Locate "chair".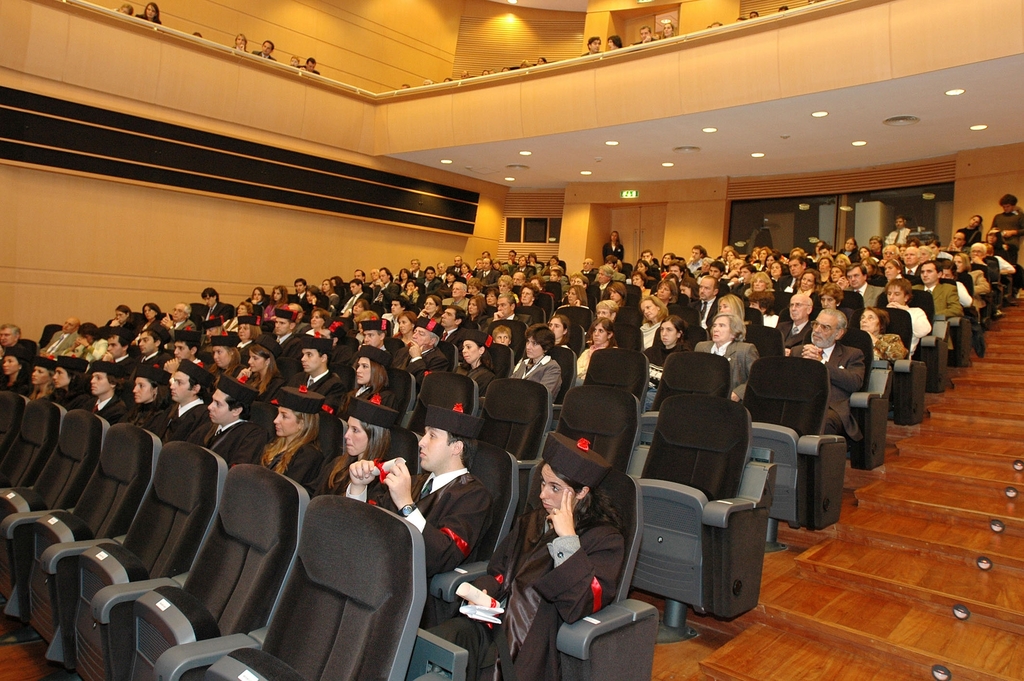
Bounding box: 0,402,113,537.
